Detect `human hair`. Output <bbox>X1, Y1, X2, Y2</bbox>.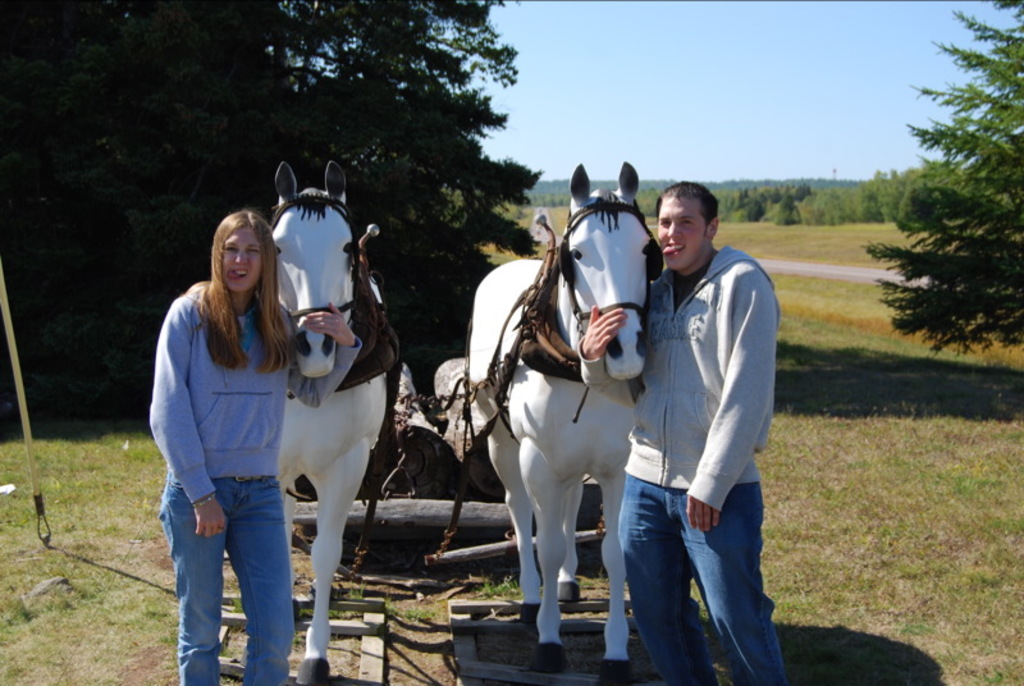
<bbox>669, 177, 732, 237</bbox>.
